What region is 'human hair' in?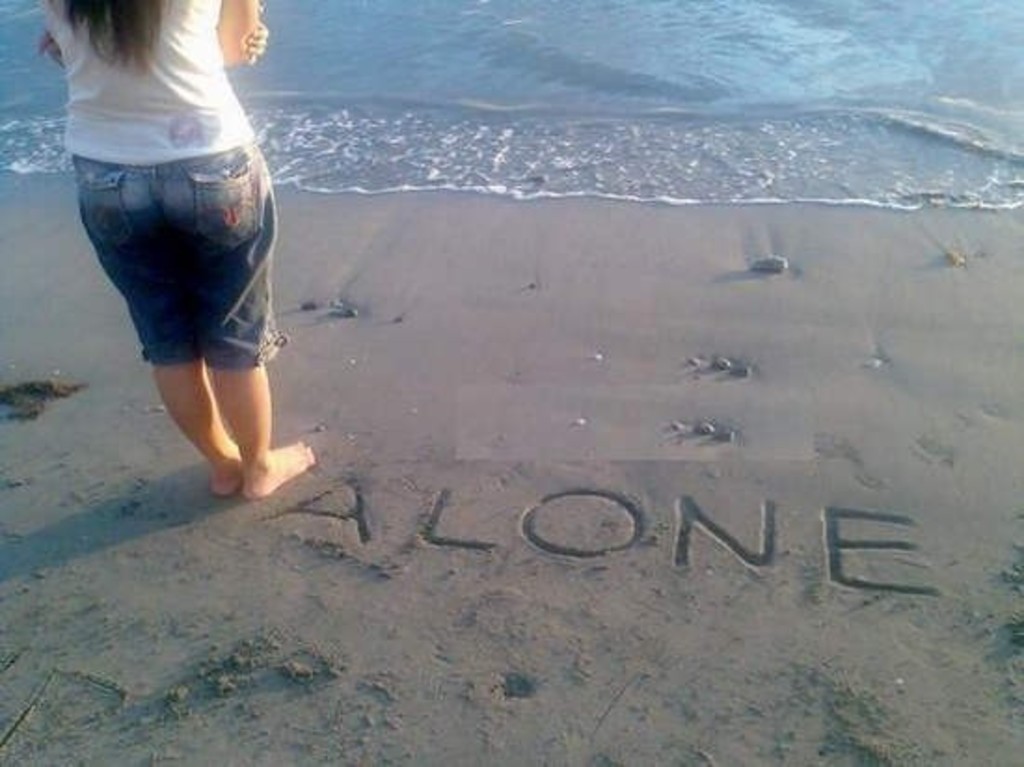
Rect(60, 0, 177, 78).
